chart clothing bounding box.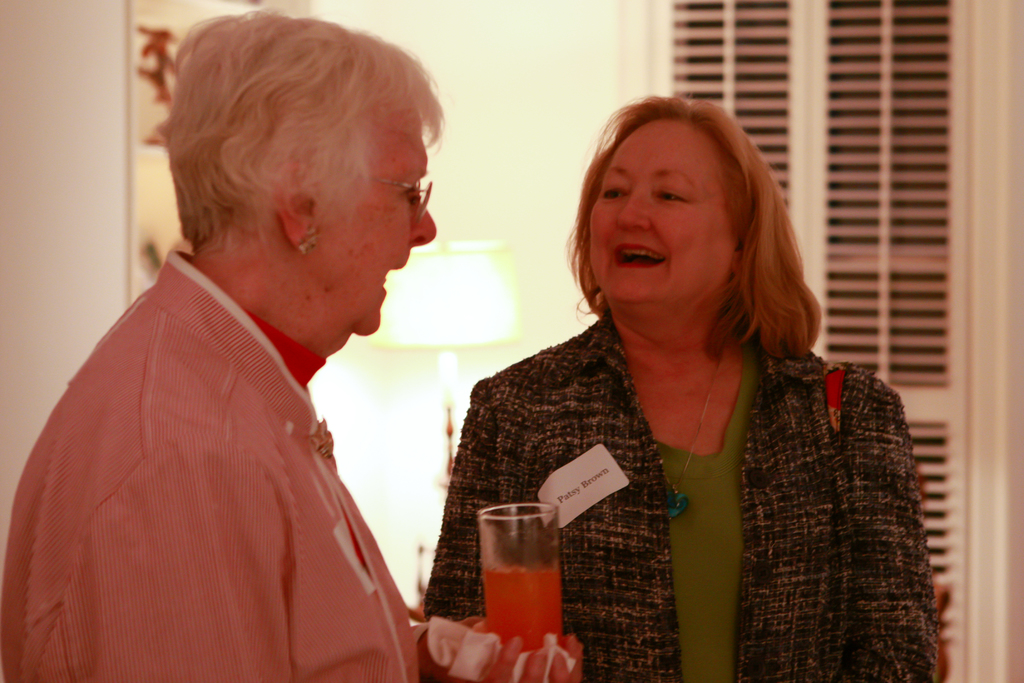
Charted: x1=38 y1=221 x2=434 y2=673.
